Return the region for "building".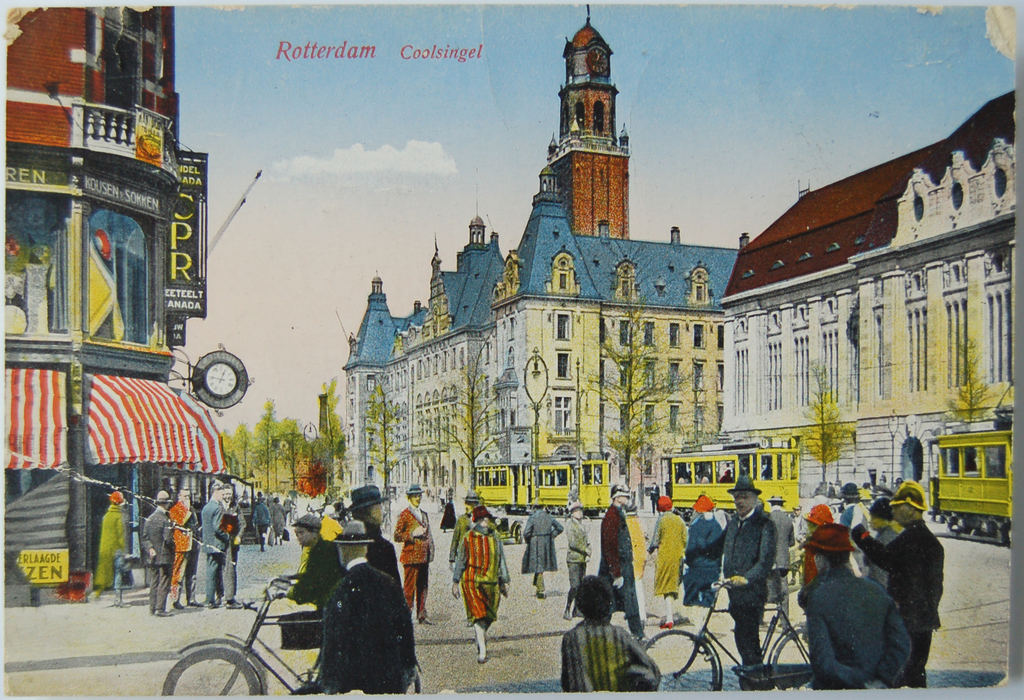
[left=544, top=3, right=632, bottom=239].
